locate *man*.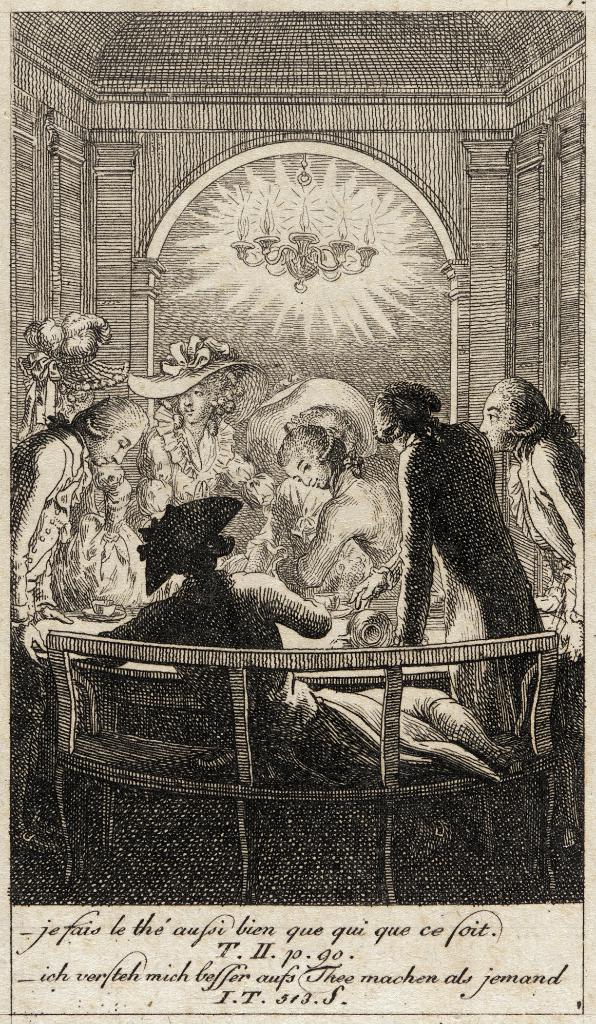
Bounding box: left=10, top=392, right=147, bottom=665.
